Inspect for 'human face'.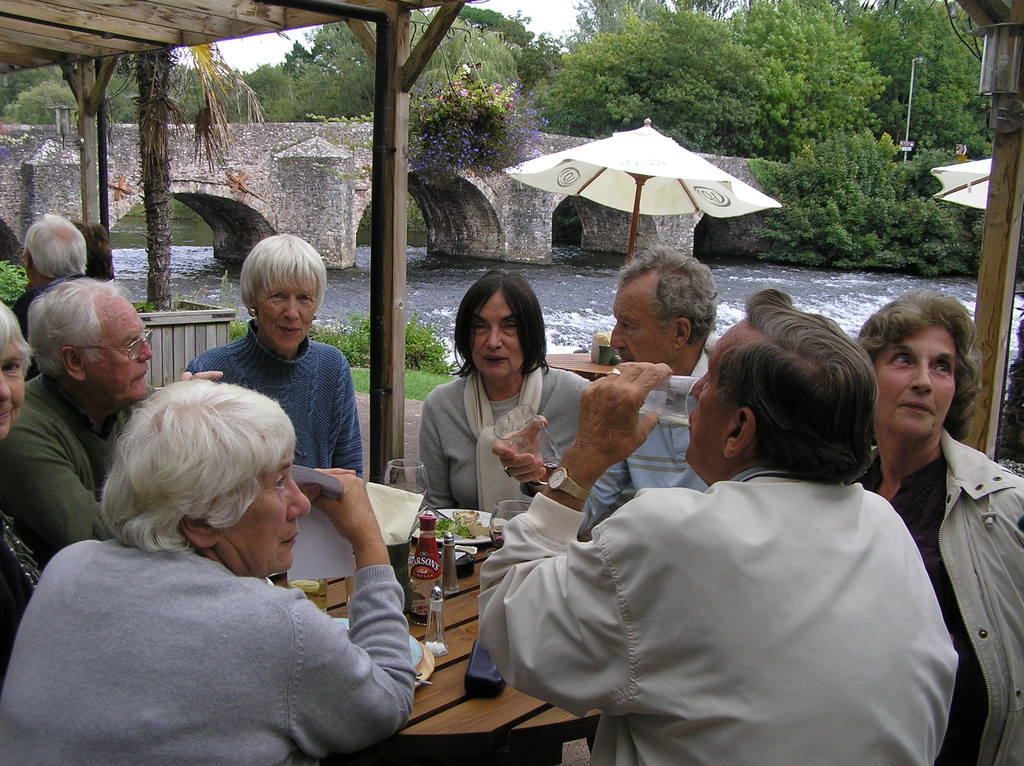
Inspection: l=76, t=298, r=152, b=397.
